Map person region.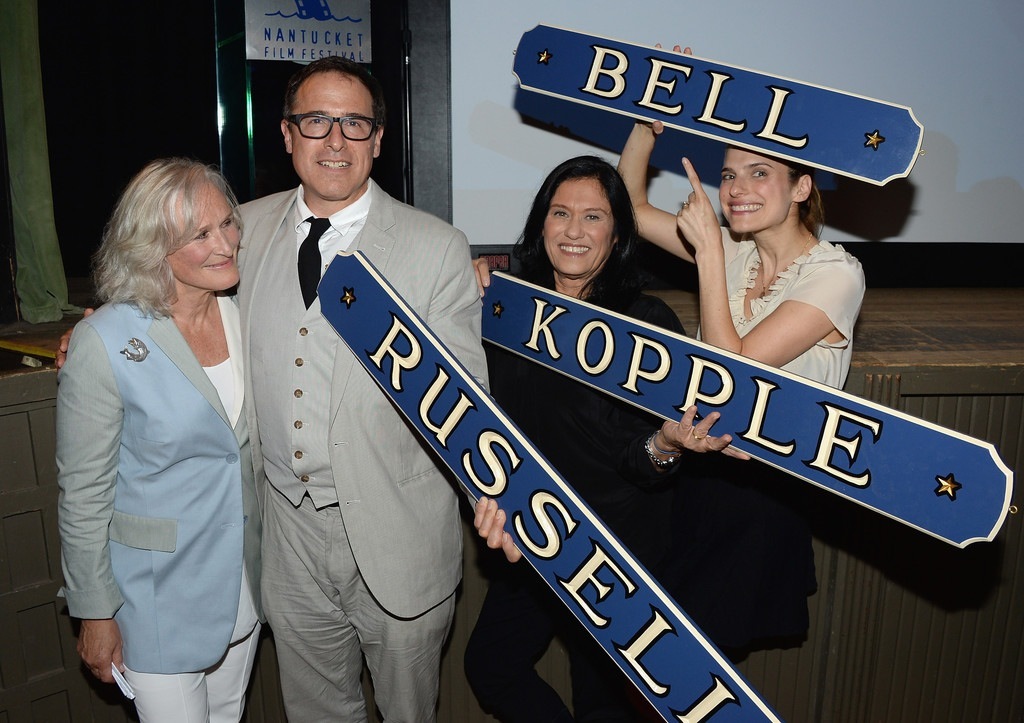
Mapped to detection(470, 152, 748, 722).
